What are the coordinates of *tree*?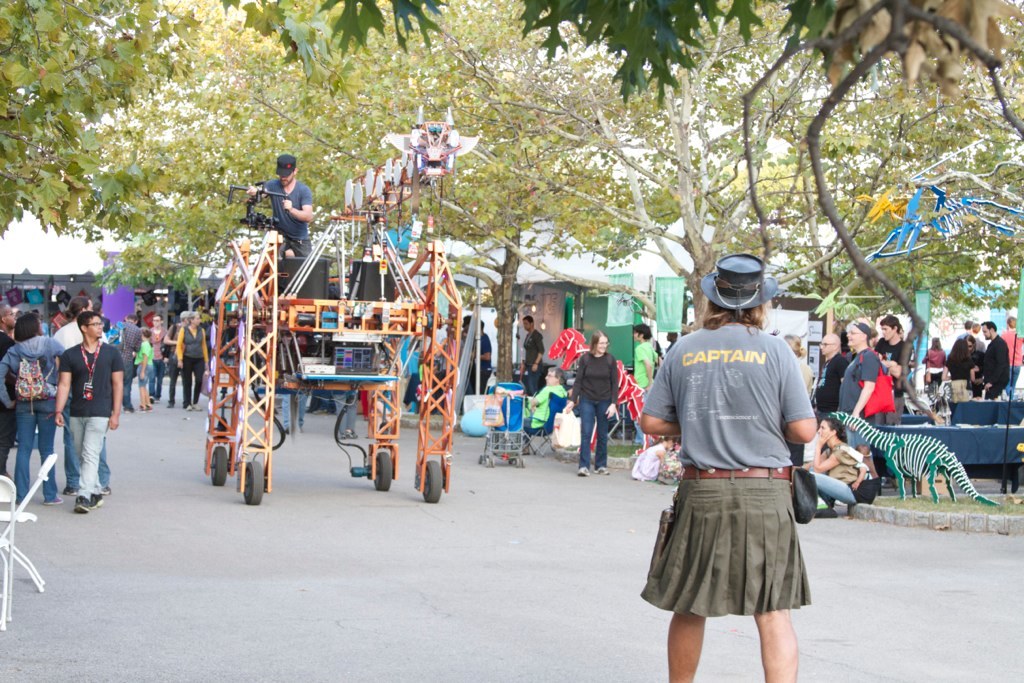
left=250, top=0, right=774, bottom=401.
